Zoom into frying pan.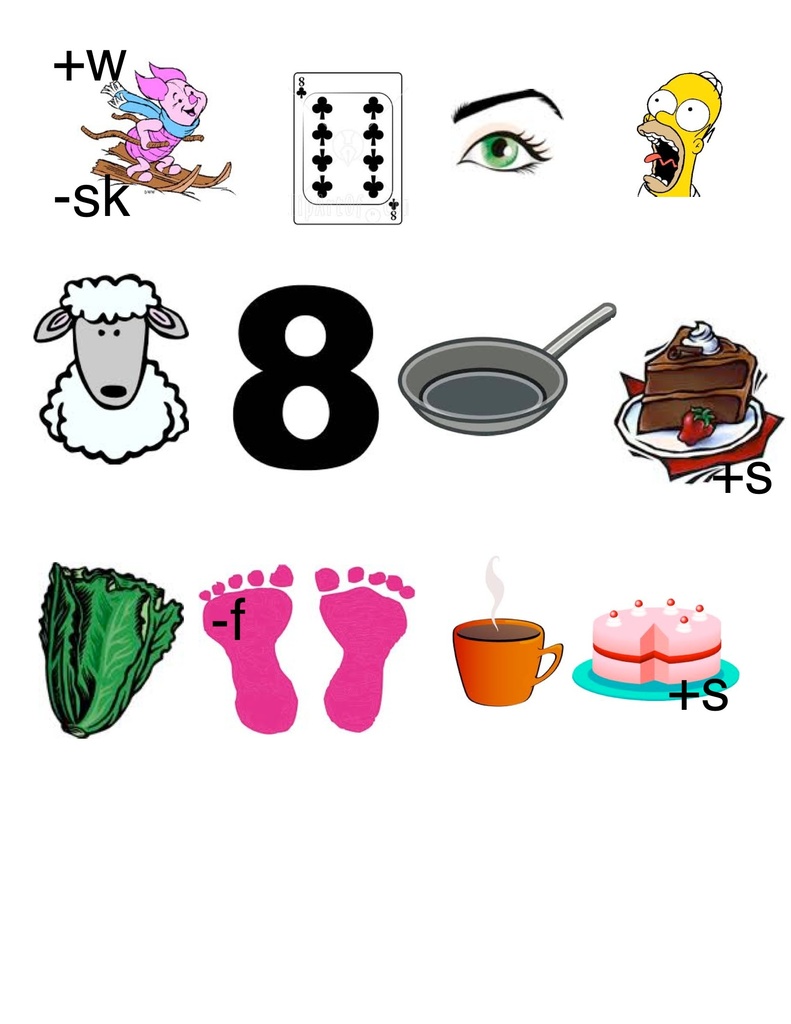
Zoom target: [392,292,610,435].
